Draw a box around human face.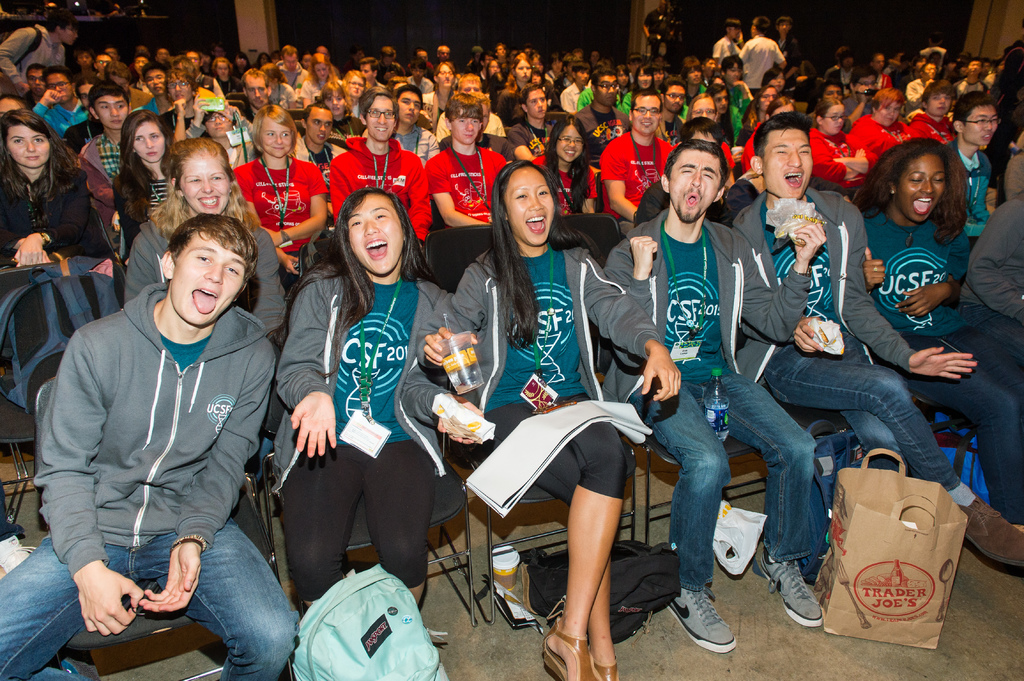
detection(79, 83, 93, 106).
